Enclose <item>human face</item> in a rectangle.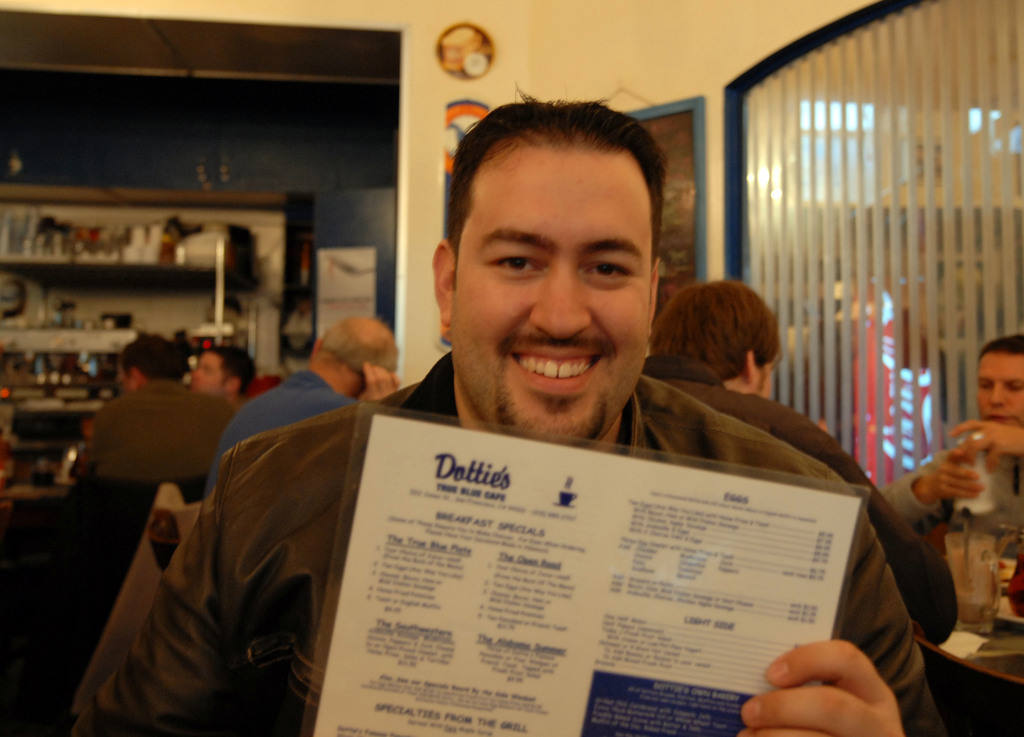
977, 352, 1023, 429.
